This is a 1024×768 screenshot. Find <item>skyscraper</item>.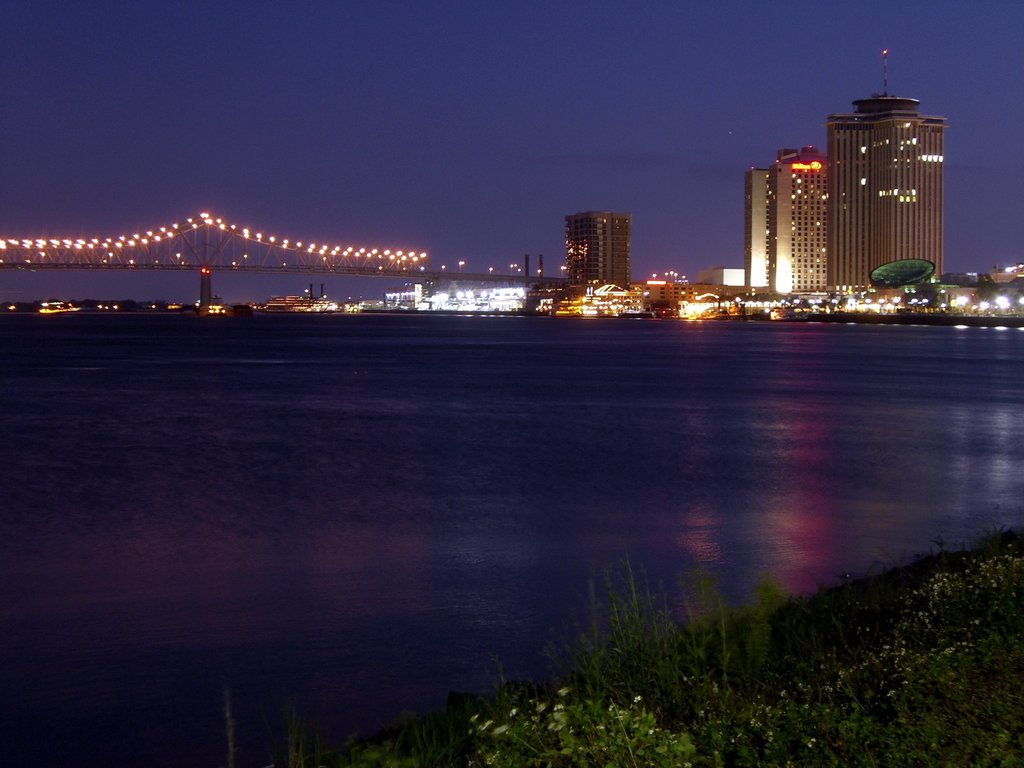
Bounding box: (left=771, top=145, right=826, bottom=296).
